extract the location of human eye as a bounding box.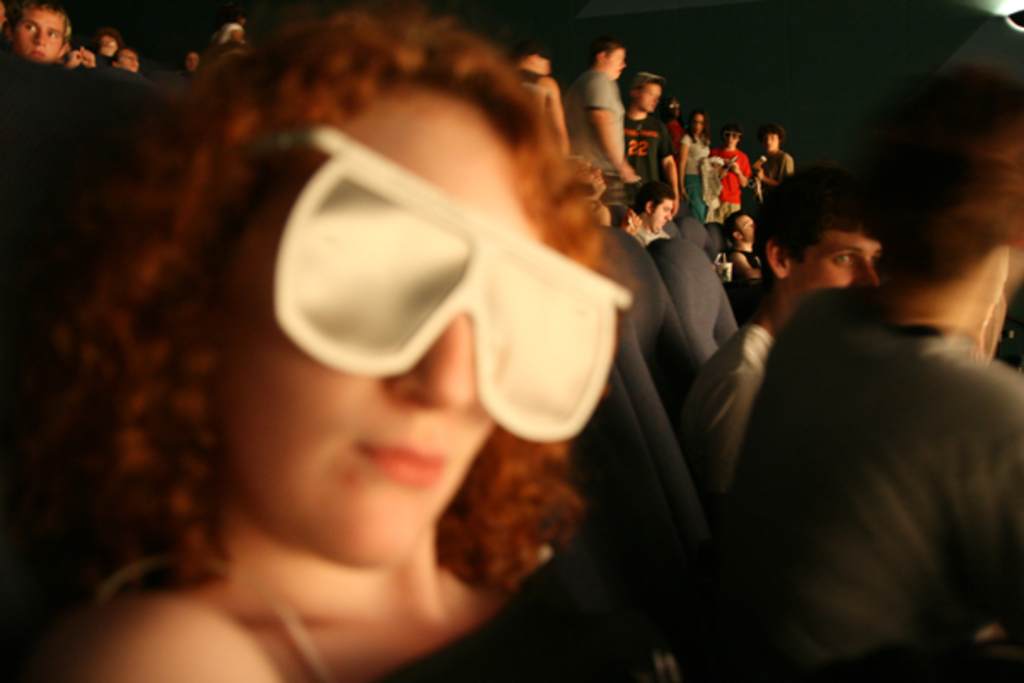
(x1=22, y1=20, x2=38, y2=34).
